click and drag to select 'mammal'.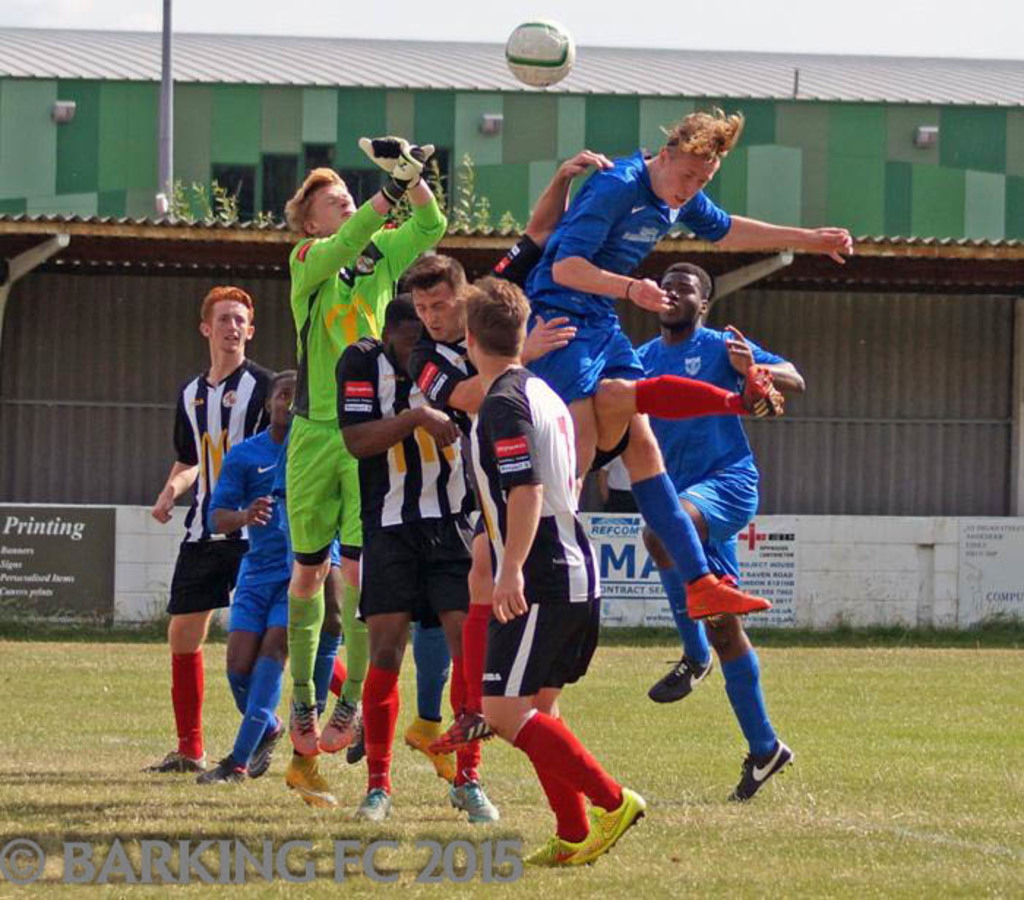
Selection: 601 301 791 776.
